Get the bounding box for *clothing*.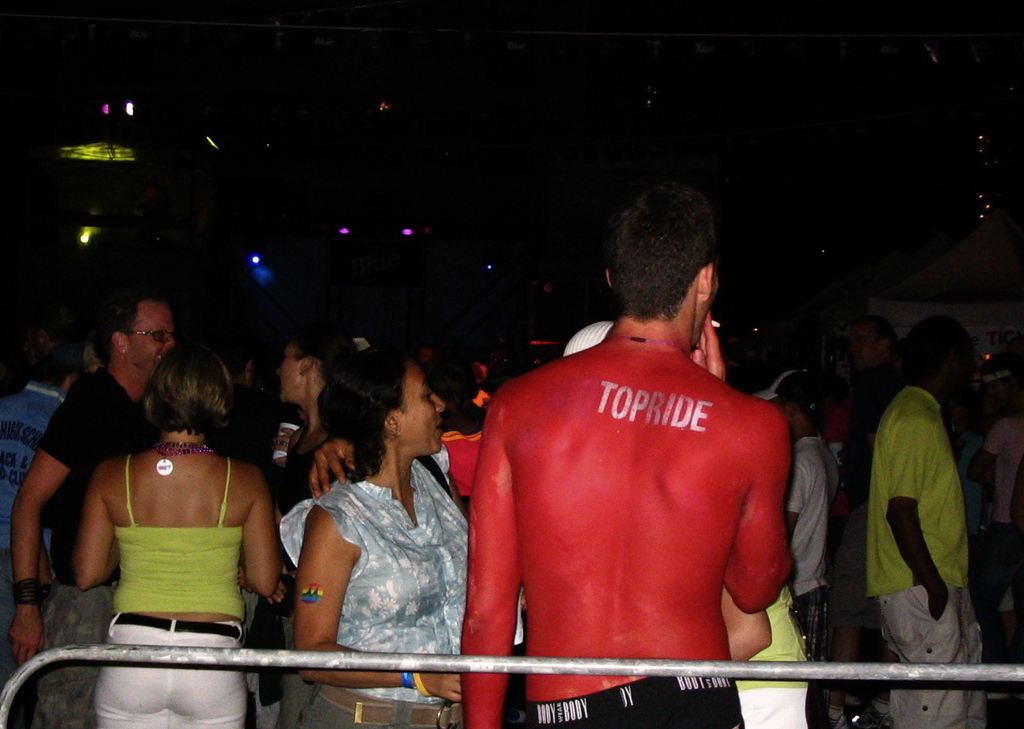
locate(743, 588, 805, 728).
